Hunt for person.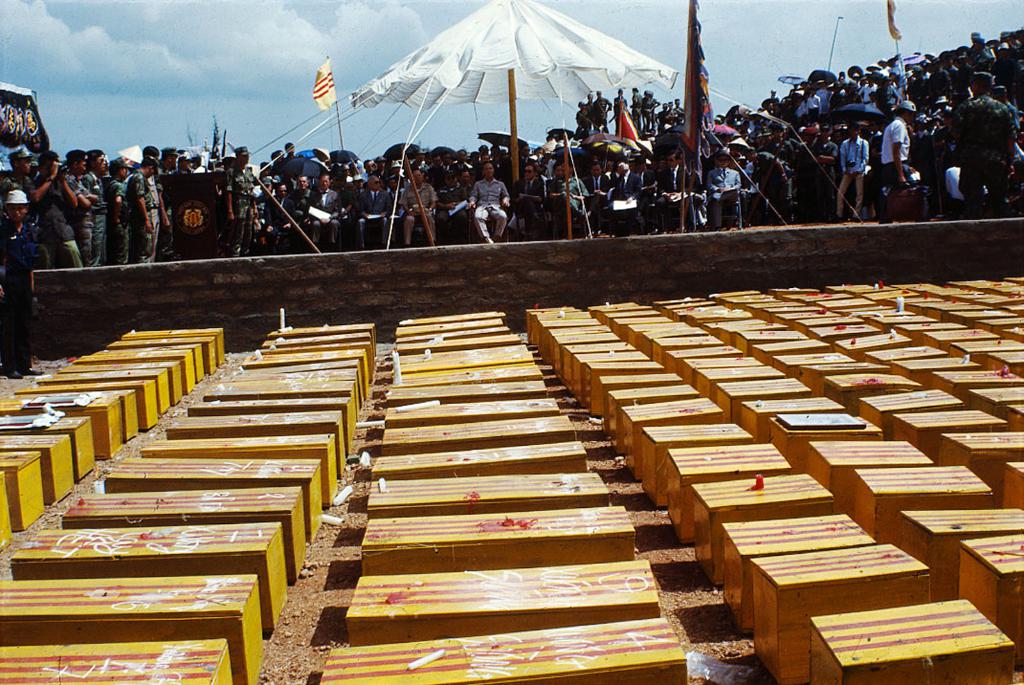
Hunted down at select_region(0, 189, 38, 381).
